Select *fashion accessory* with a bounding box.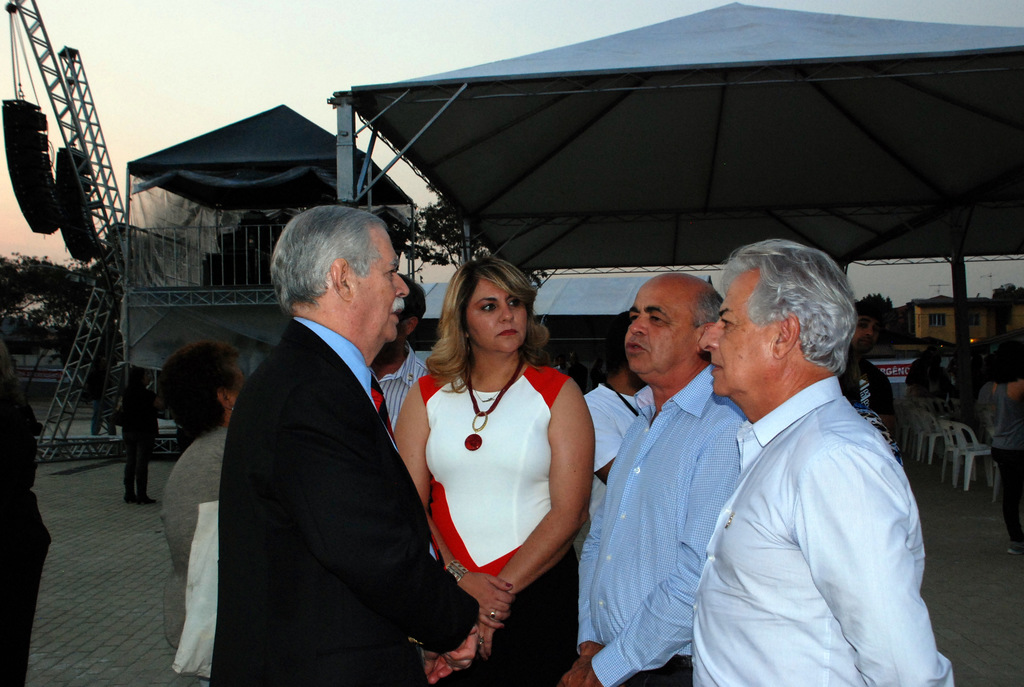
(445,562,463,585).
